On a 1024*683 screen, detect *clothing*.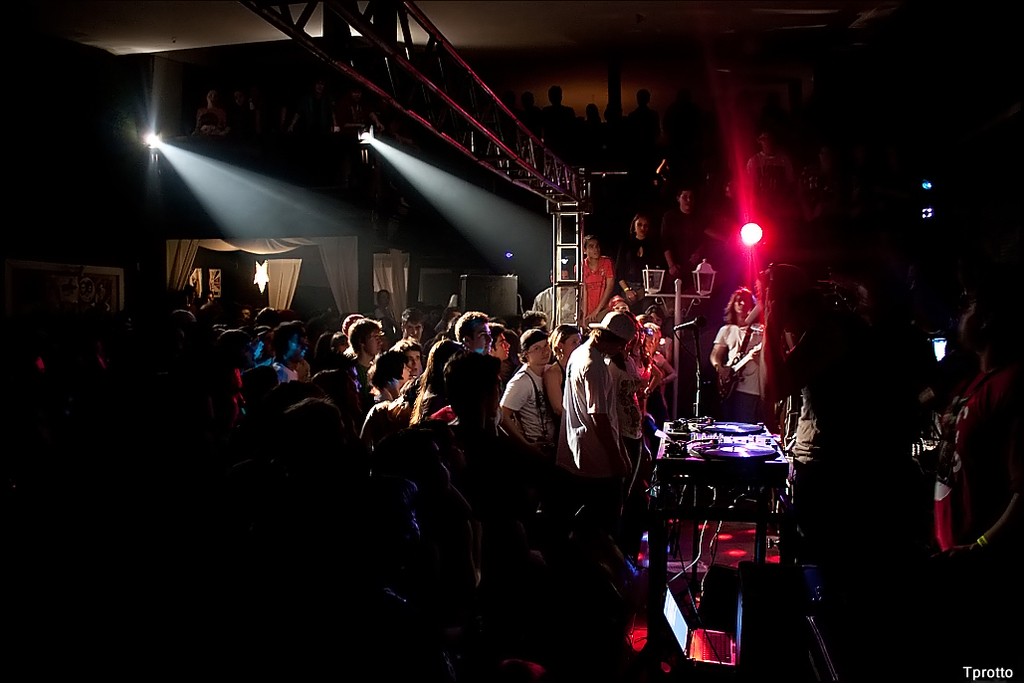
l=606, t=344, r=658, b=480.
